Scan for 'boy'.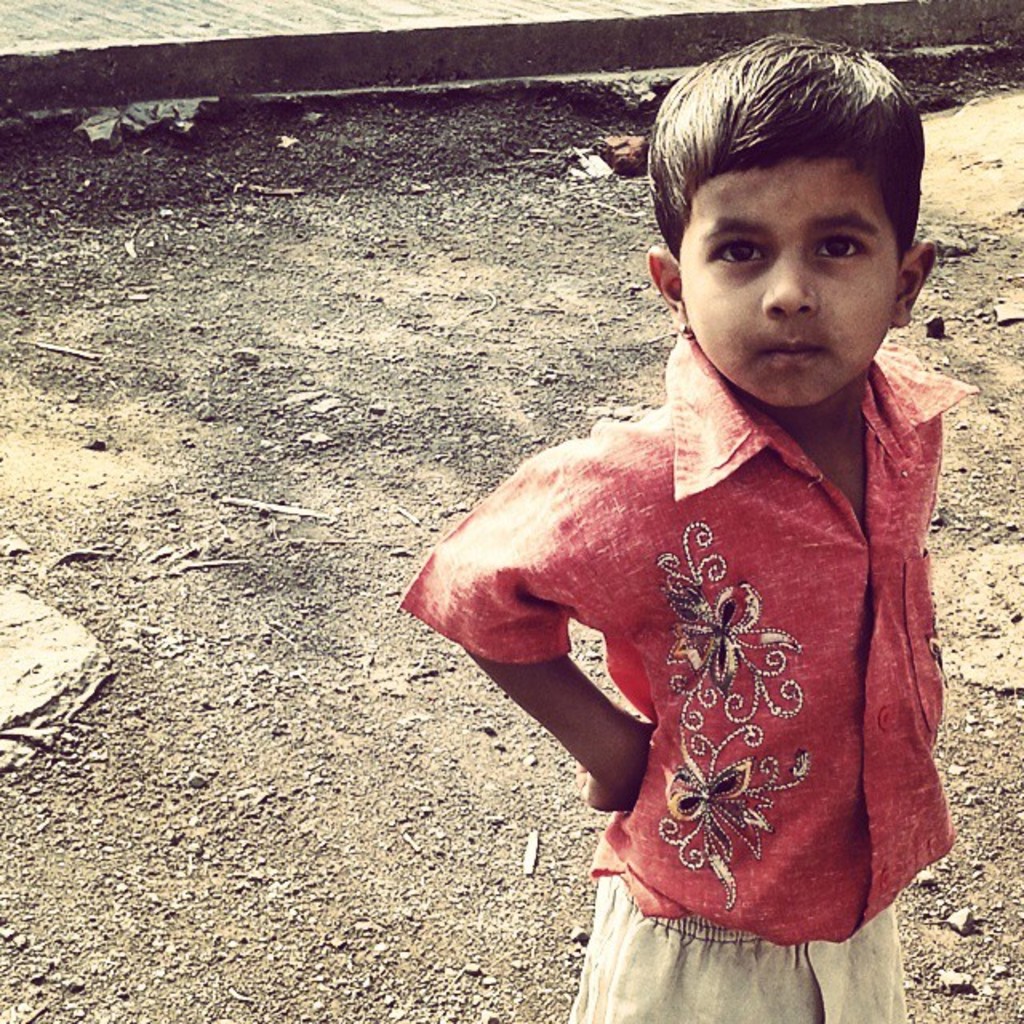
Scan result: l=424, t=51, r=973, b=976.
